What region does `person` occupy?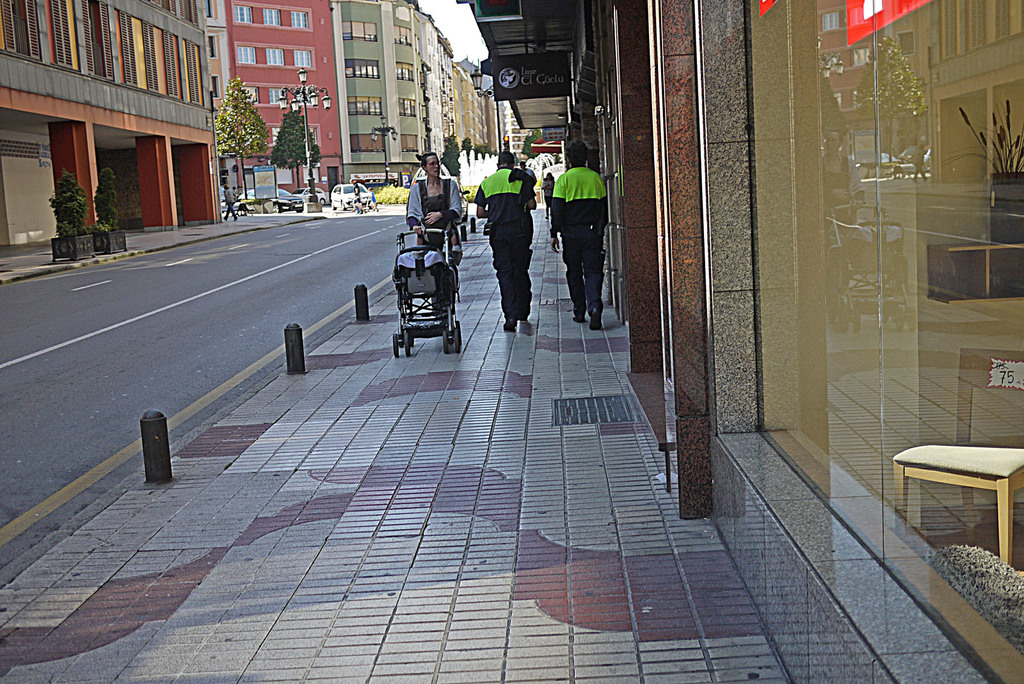
Rect(408, 151, 461, 314).
